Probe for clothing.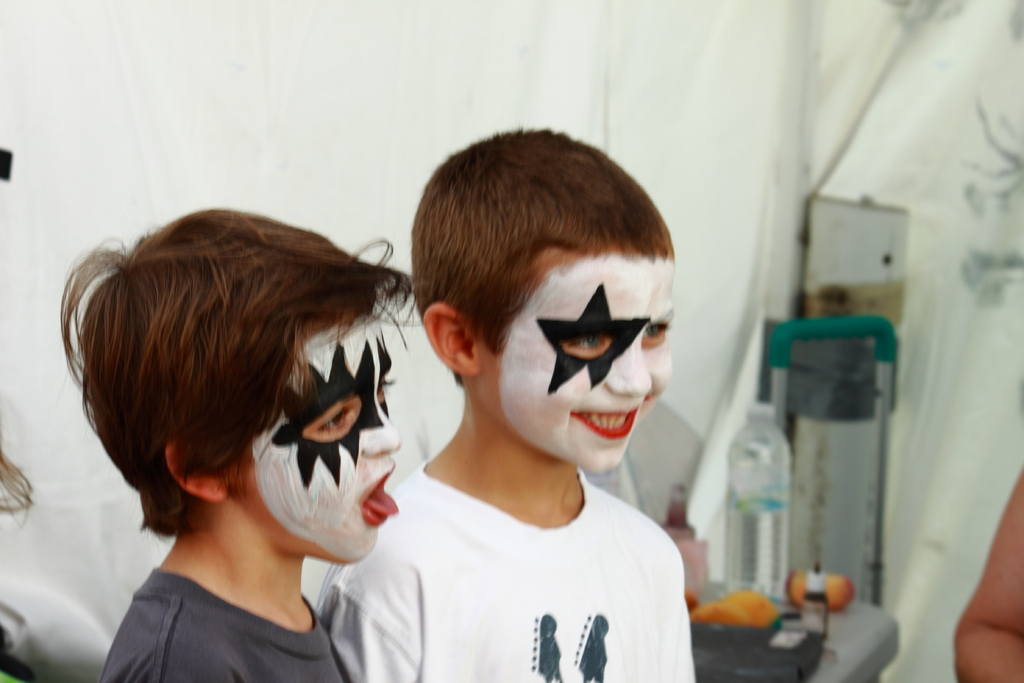
Probe result: bbox=(105, 573, 348, 682).
